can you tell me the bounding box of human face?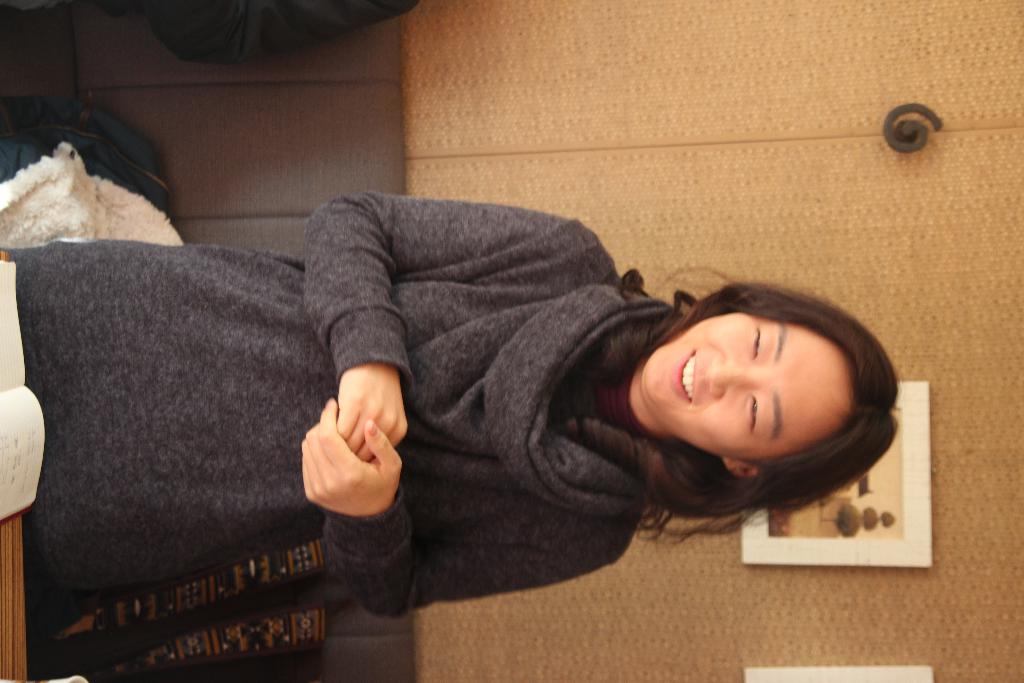
(640,315,855,466).
